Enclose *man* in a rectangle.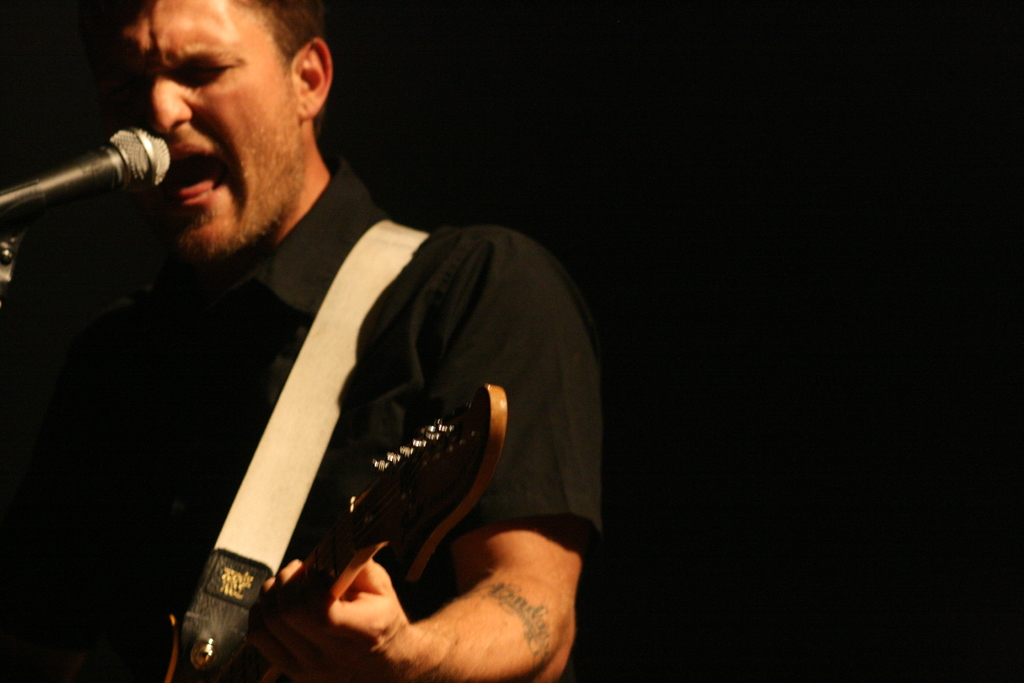
[left=47, top=7, right=637, bottom=682].
